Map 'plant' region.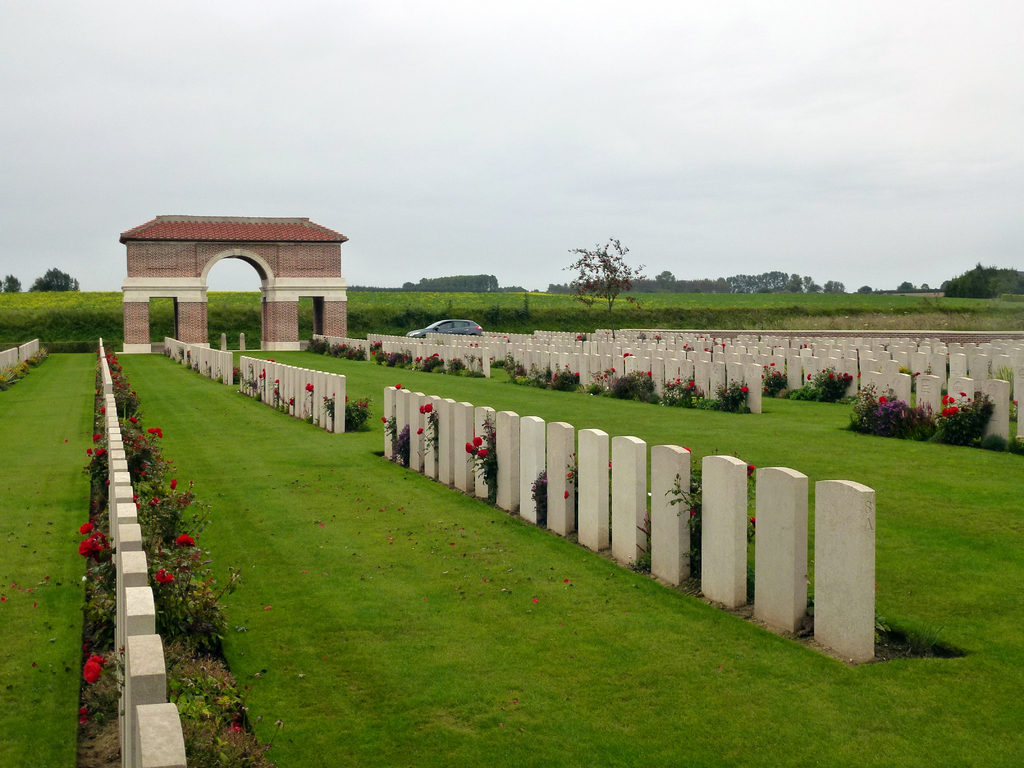
Mapped to bbox=(665, 445, 758, 585).
